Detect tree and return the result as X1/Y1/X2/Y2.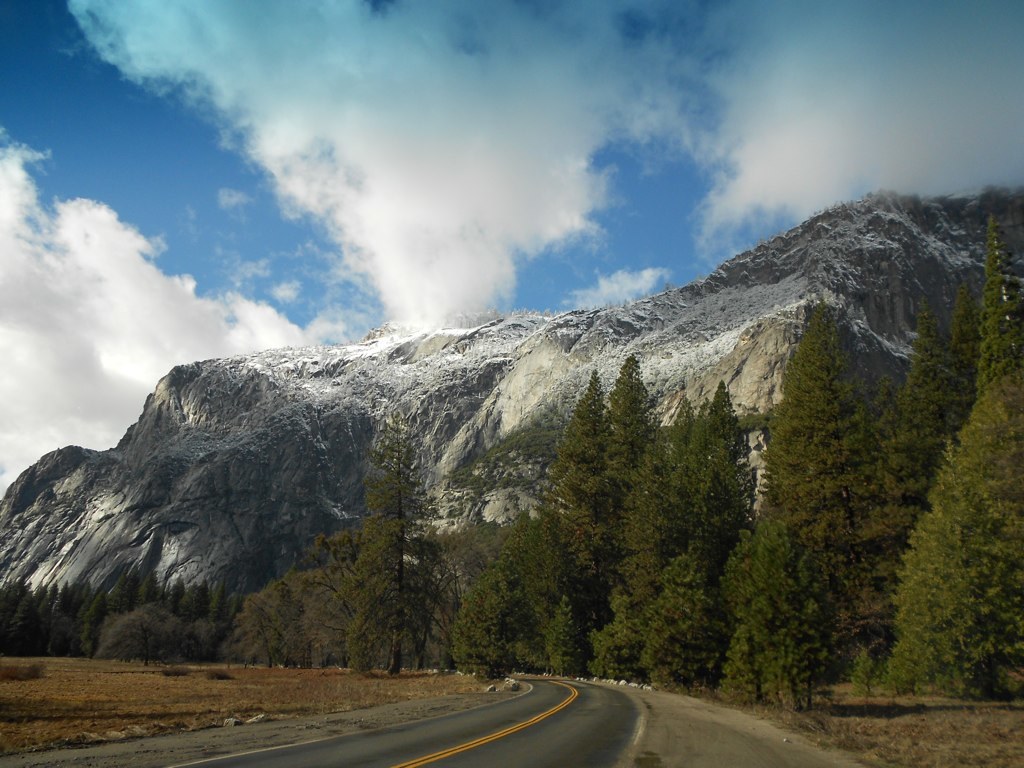
882/366/1023/699.
